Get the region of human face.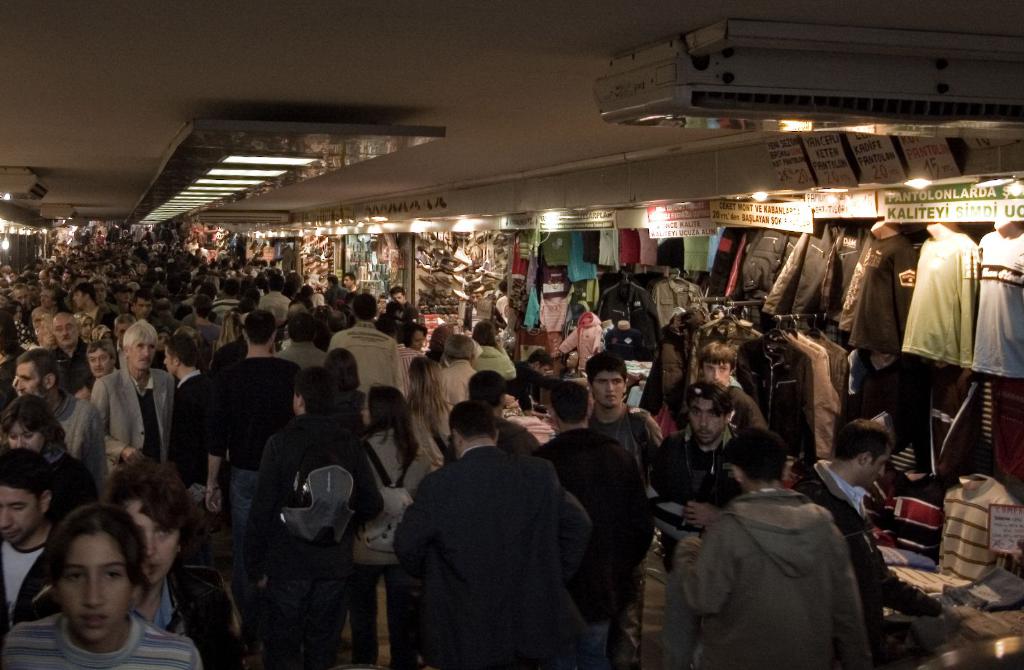
[50,319,76,349].
